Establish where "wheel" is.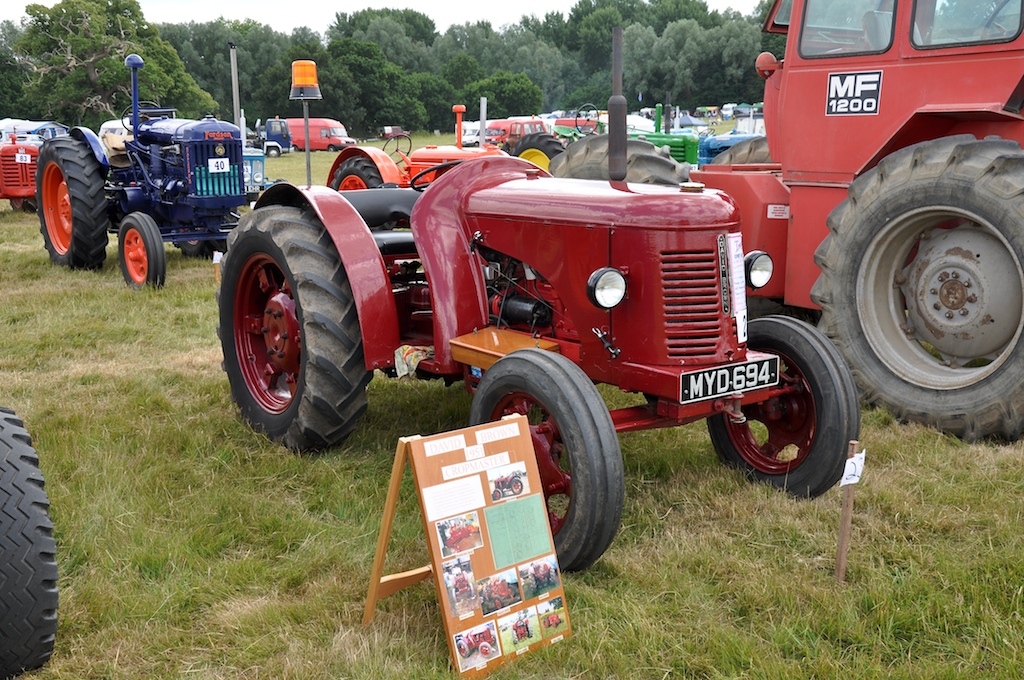
Established at bbox=(380, 132, 410, 172).
